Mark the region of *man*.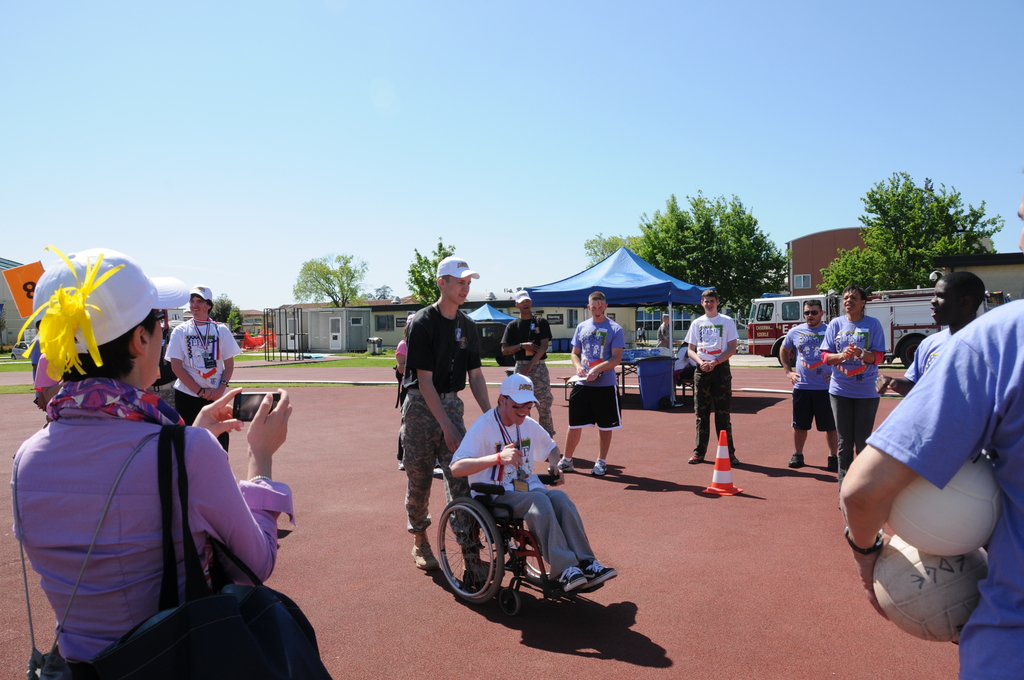
Region: 164,283,241,457.
